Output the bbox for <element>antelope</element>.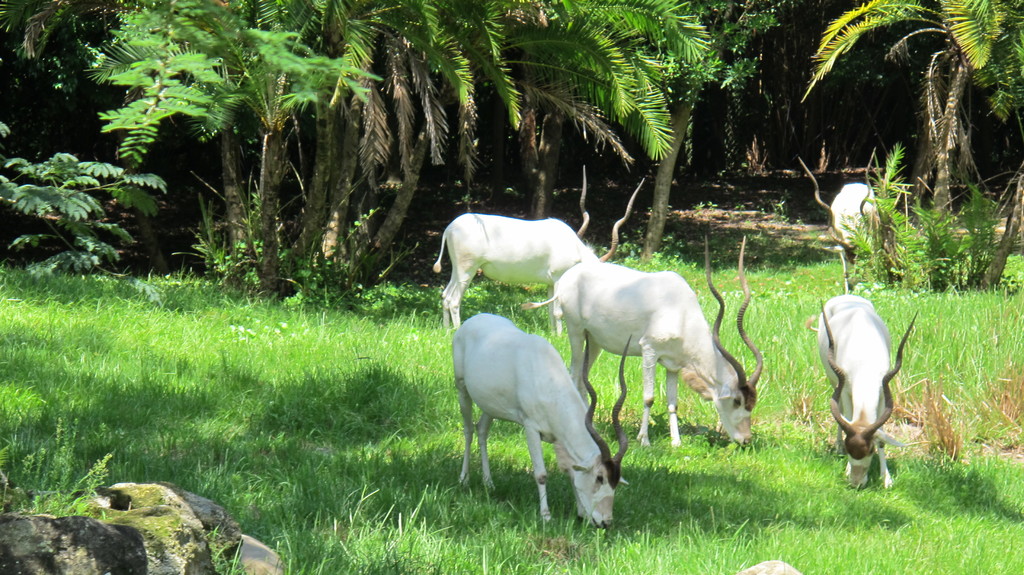
(796, 146, 907, 294).
